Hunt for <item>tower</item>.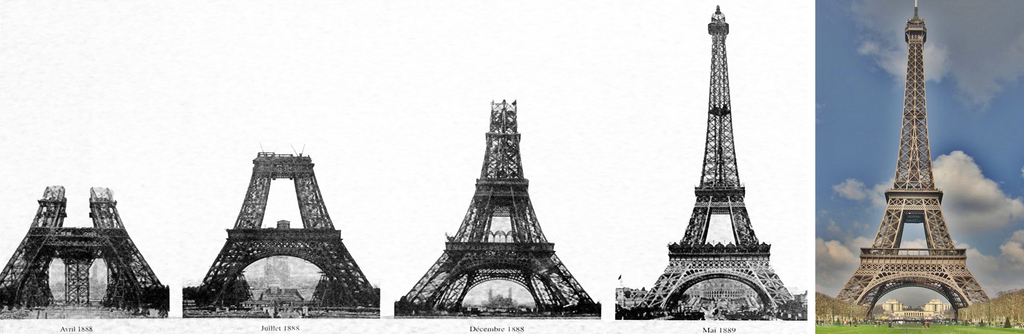
Hunted down at <region>839, 1, 998, 317</region>.
